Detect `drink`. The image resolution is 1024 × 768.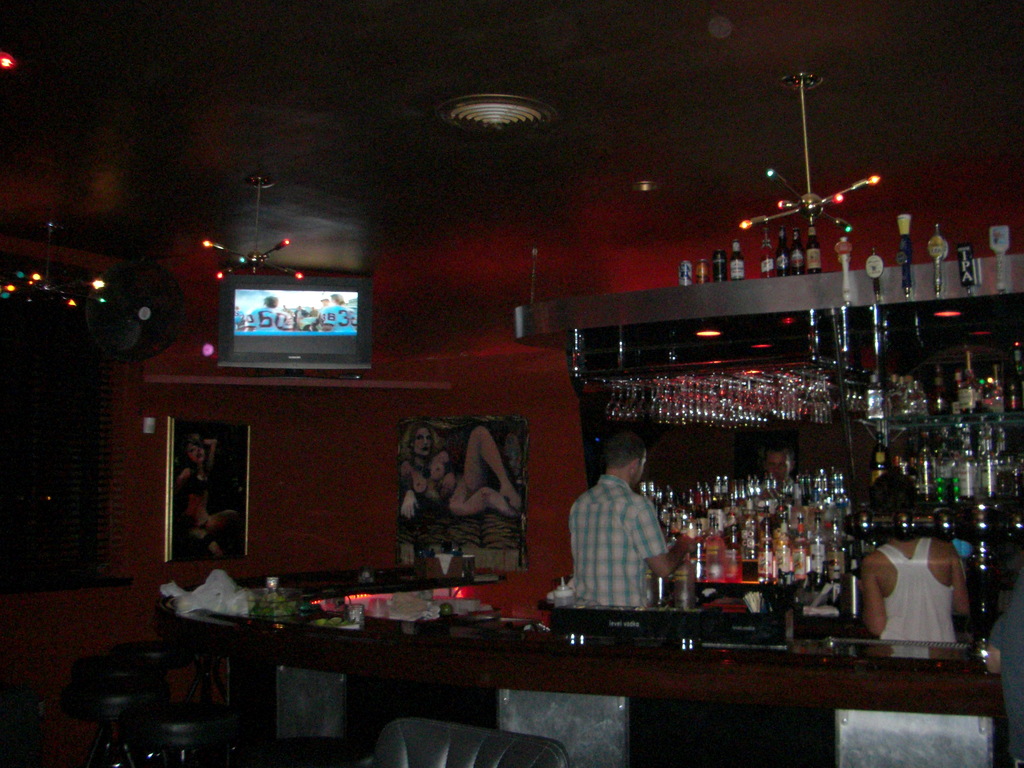
(left=729, top=237, right=745, bottom=280).
